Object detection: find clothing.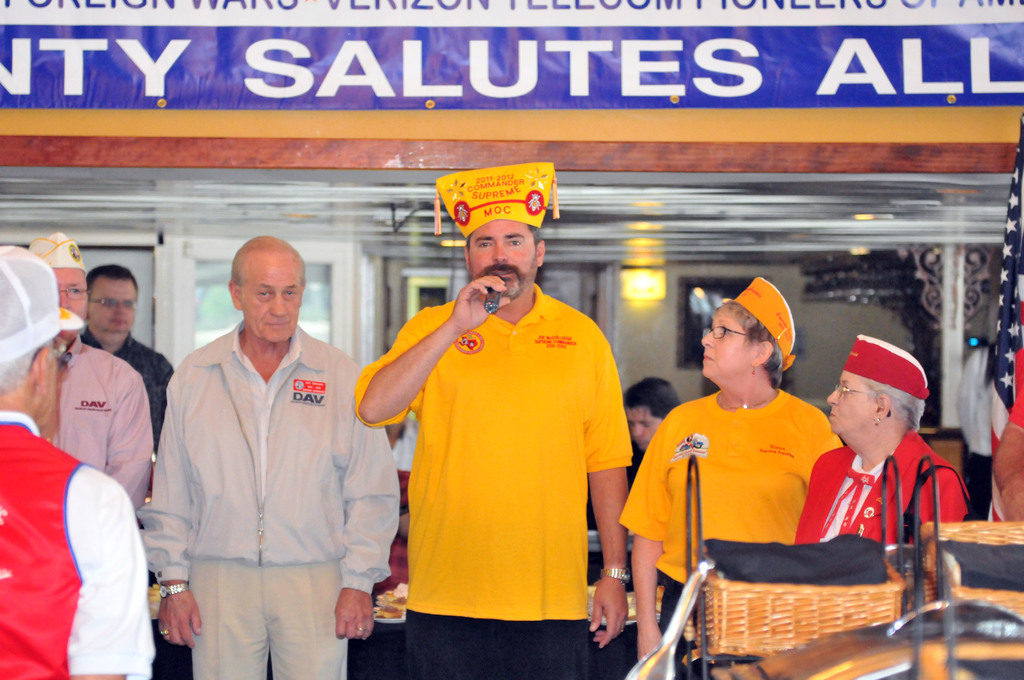
{"left": 43, "top": 345, "right": 154, "bottom": 517}.
